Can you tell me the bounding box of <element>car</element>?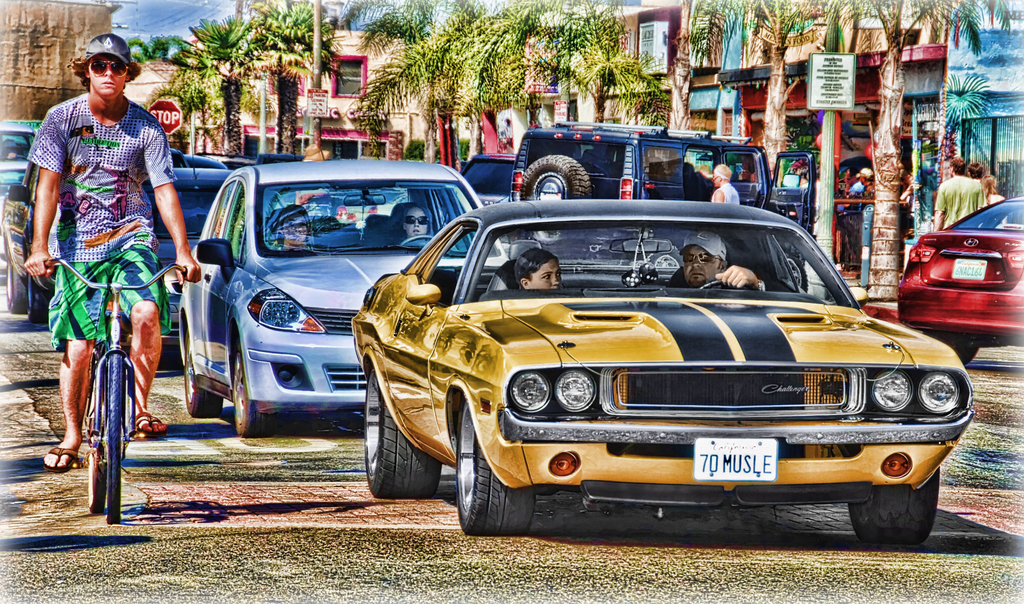
896/197/1023/367.
